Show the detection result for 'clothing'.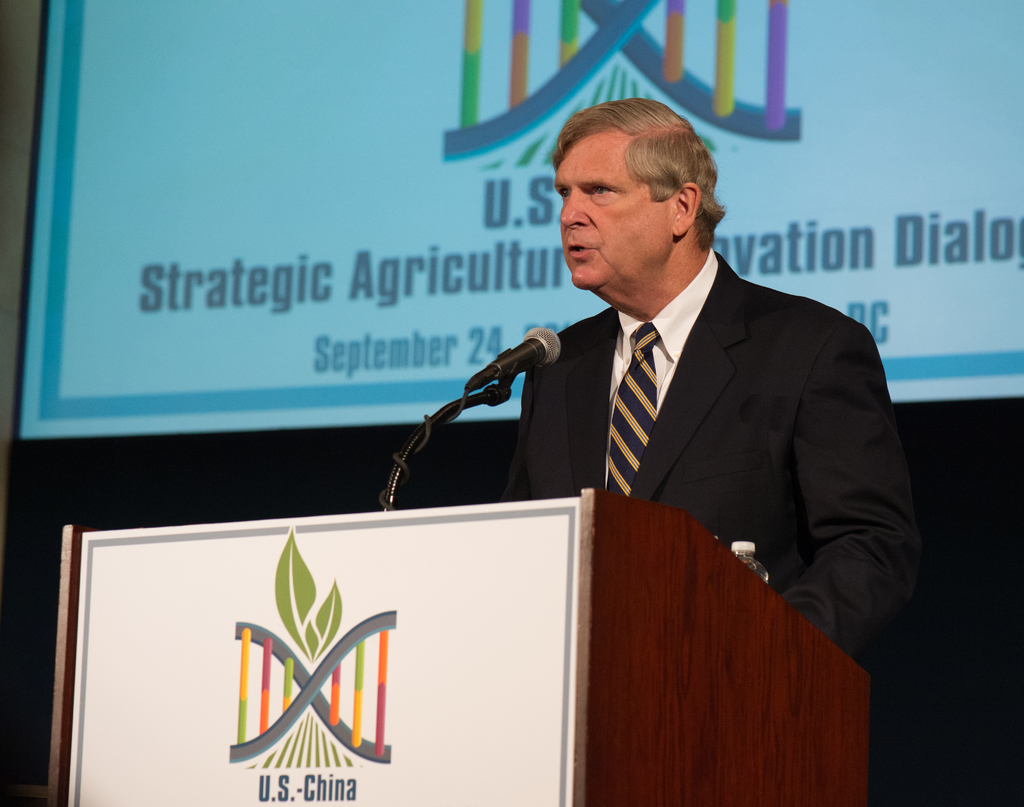
<box>495,236,938,796</box>.
